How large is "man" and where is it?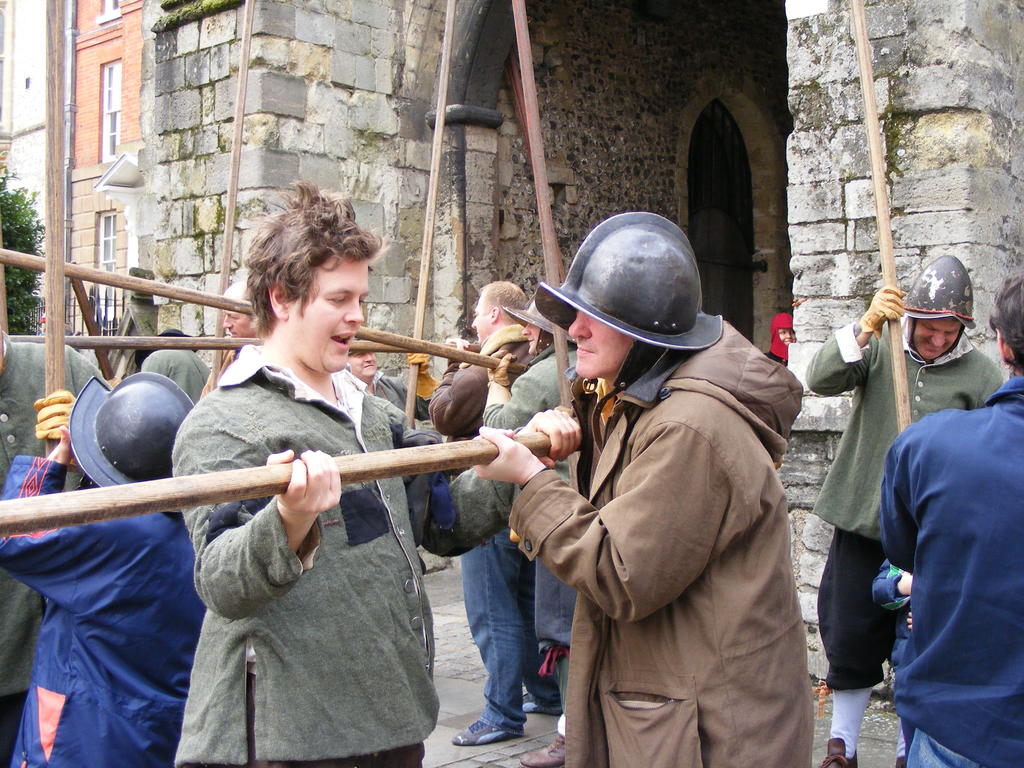
Bounding box: region(348, 341, 435, 426).
